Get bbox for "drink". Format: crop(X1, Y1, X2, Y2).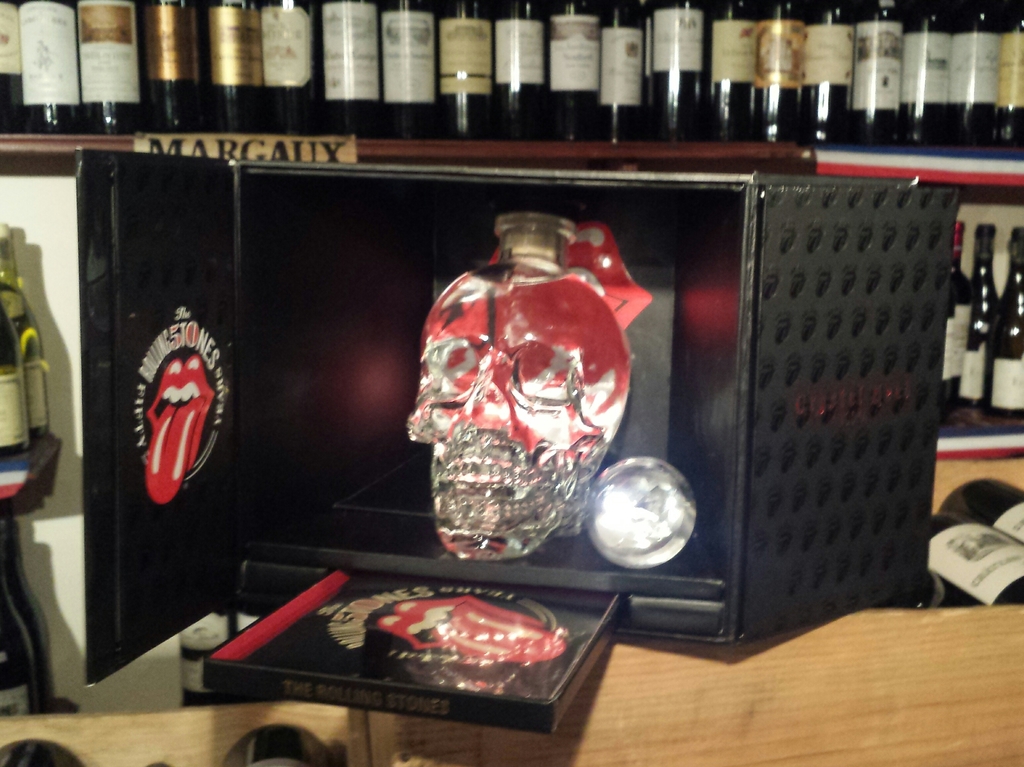
crop(938, 275, 954, 420).
